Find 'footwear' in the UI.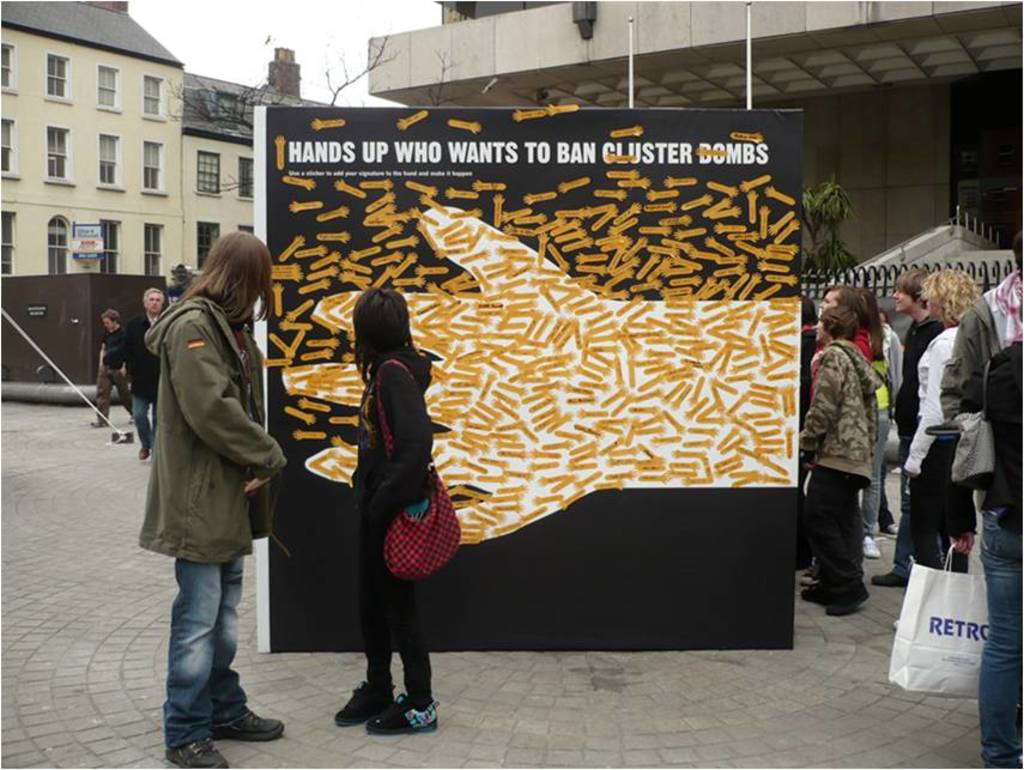
UI element at [left=868, top=570, right=908, bottom=584].
